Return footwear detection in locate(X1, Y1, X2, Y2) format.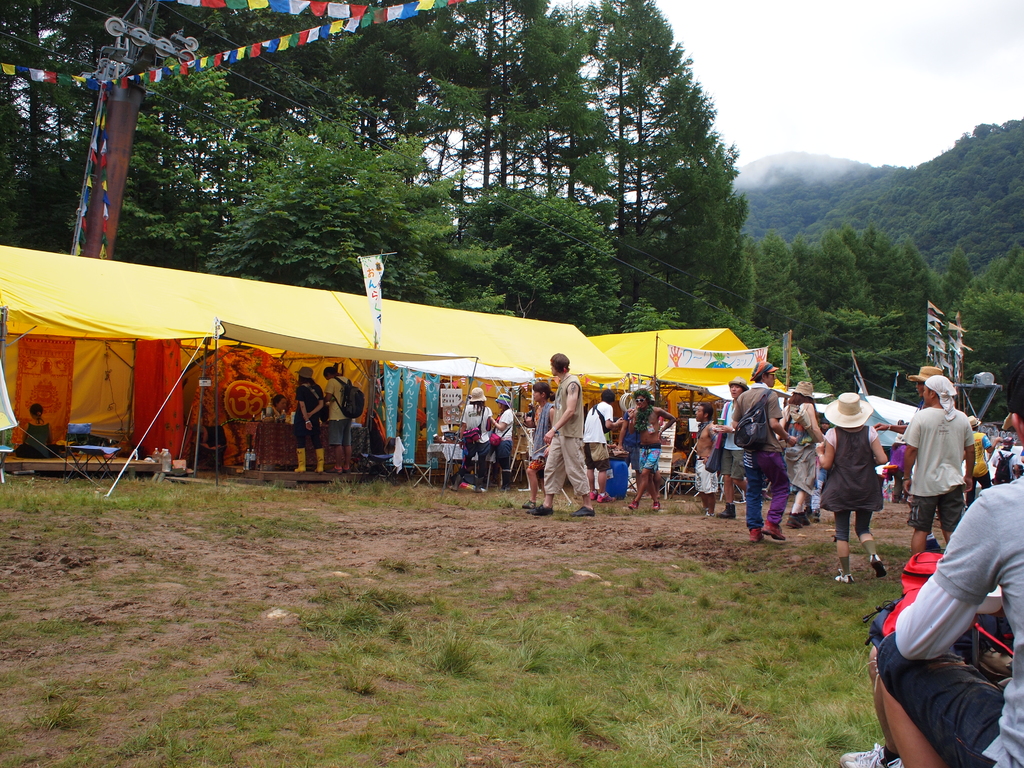
locate(749, 524, 764, 544).
